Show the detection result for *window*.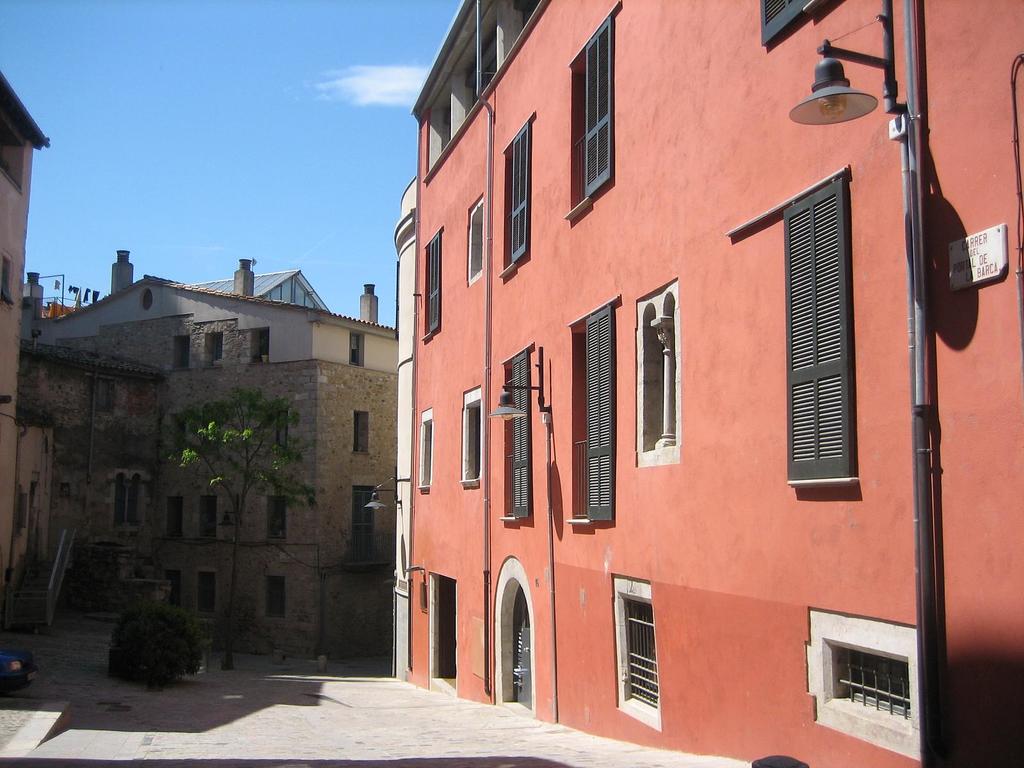
locate(759, 0, 816, 45).
